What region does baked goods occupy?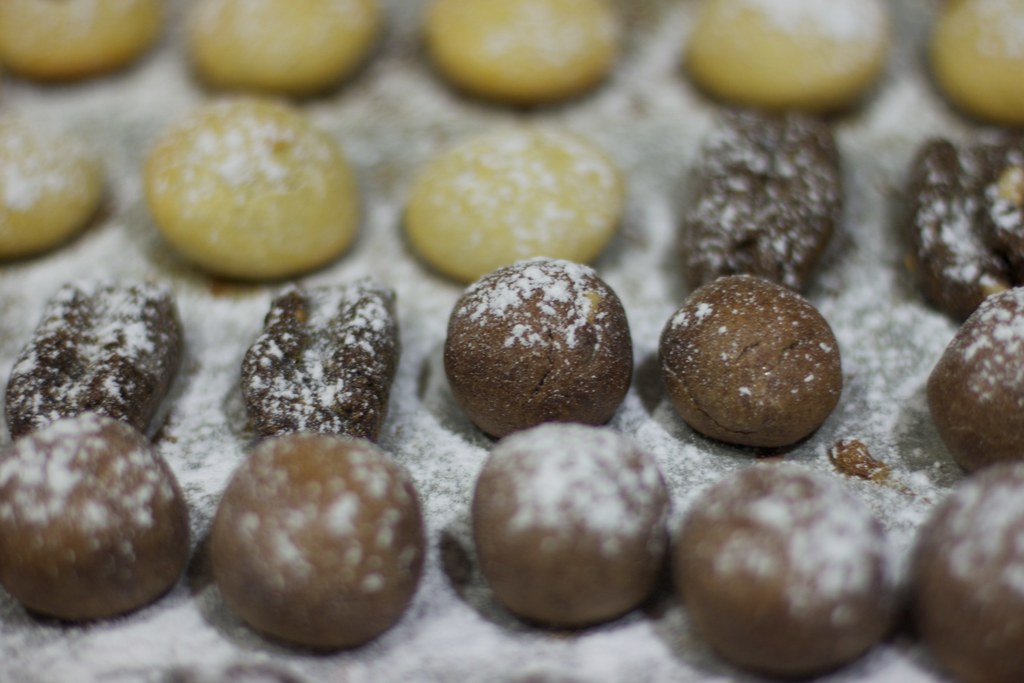
detection(1, 412, 193, 625).
